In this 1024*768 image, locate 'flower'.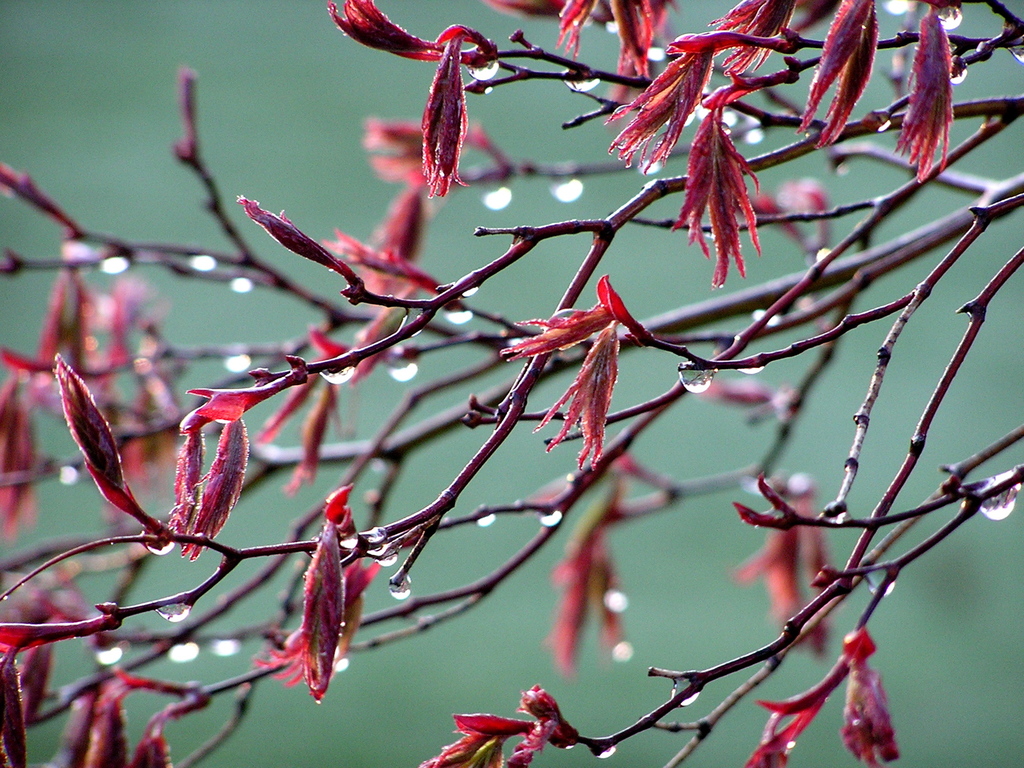
Bounding box: 546/487/630/669.
